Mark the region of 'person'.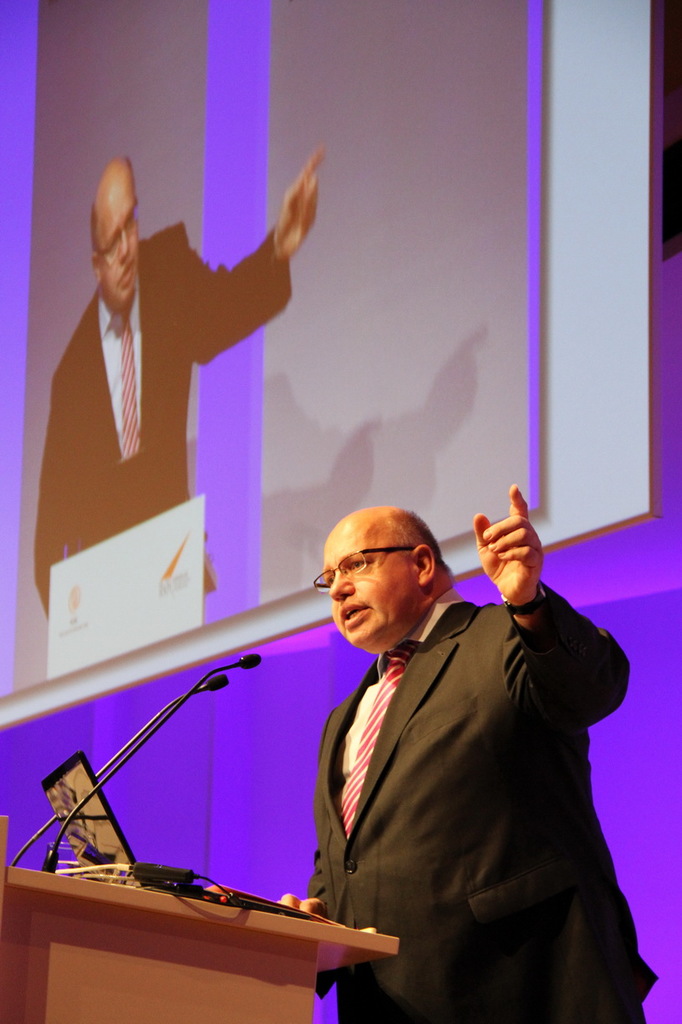
Region: [left=206, top=467, right=662, bottom=1023].
